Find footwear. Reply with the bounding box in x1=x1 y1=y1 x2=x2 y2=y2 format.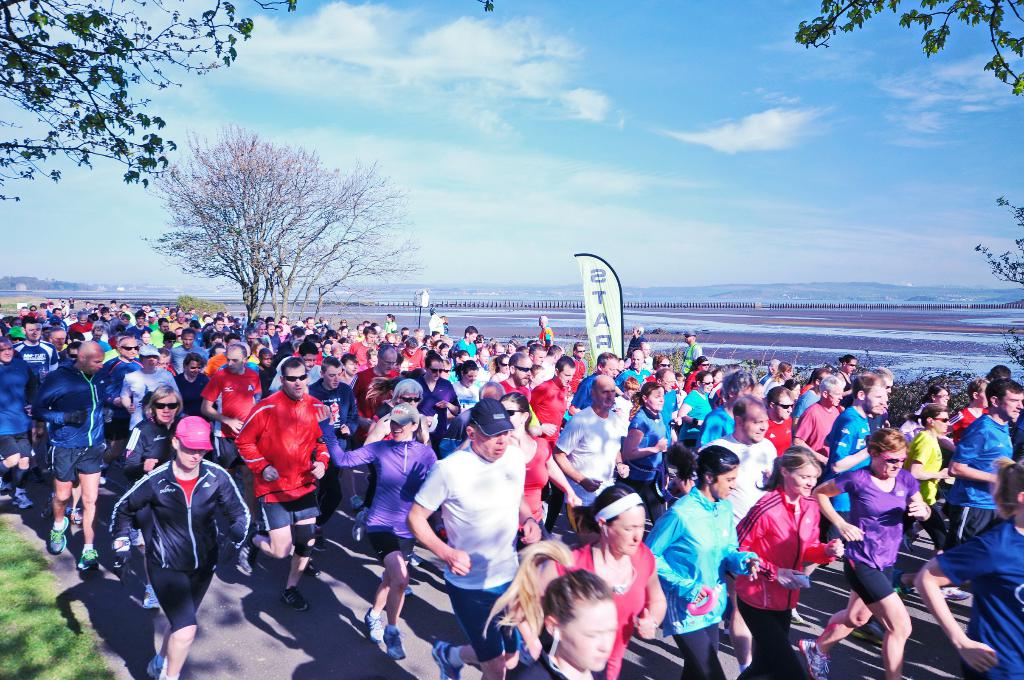
x1=424 y1=642 x2=464 y2=679.
